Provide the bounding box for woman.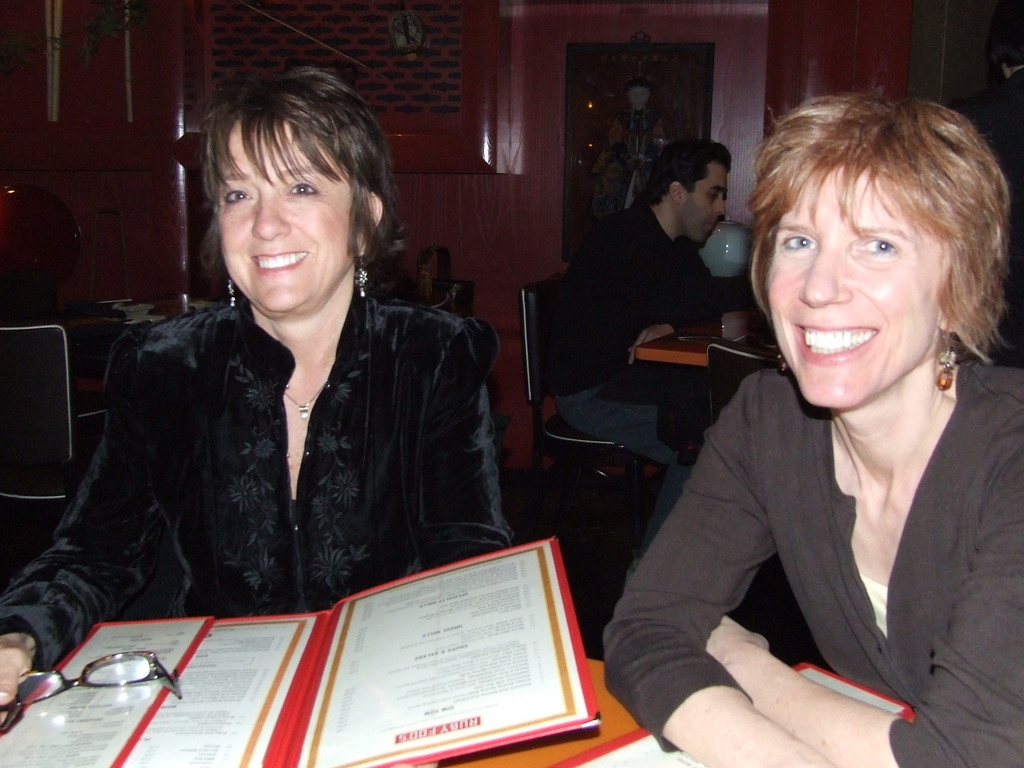
(0,67,513,733).
